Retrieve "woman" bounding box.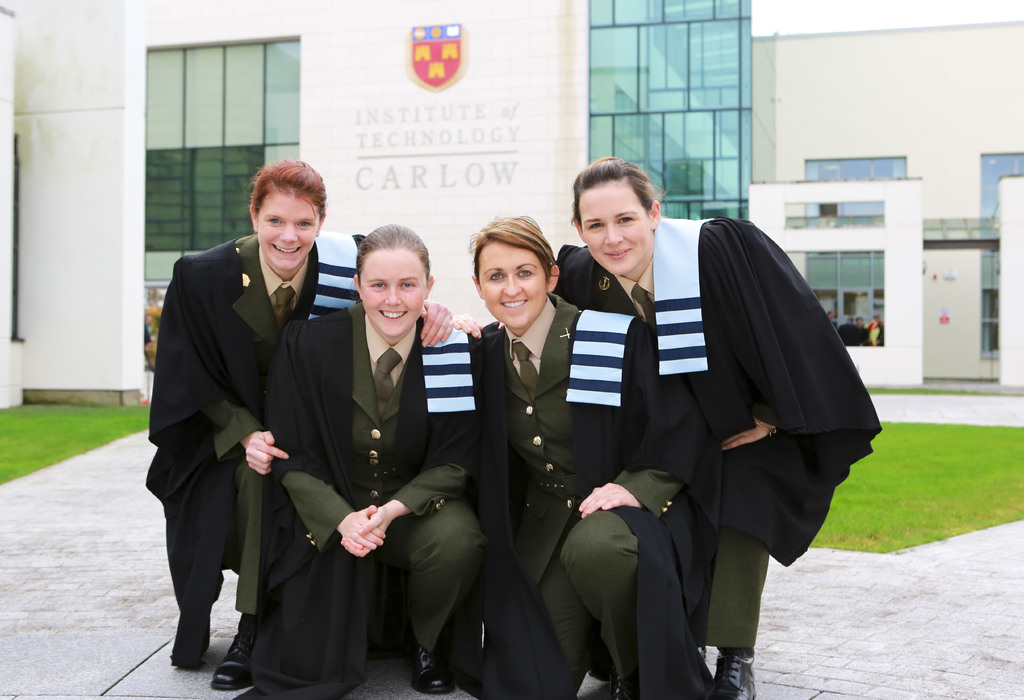
Bounding box: [468,216,704,699].
